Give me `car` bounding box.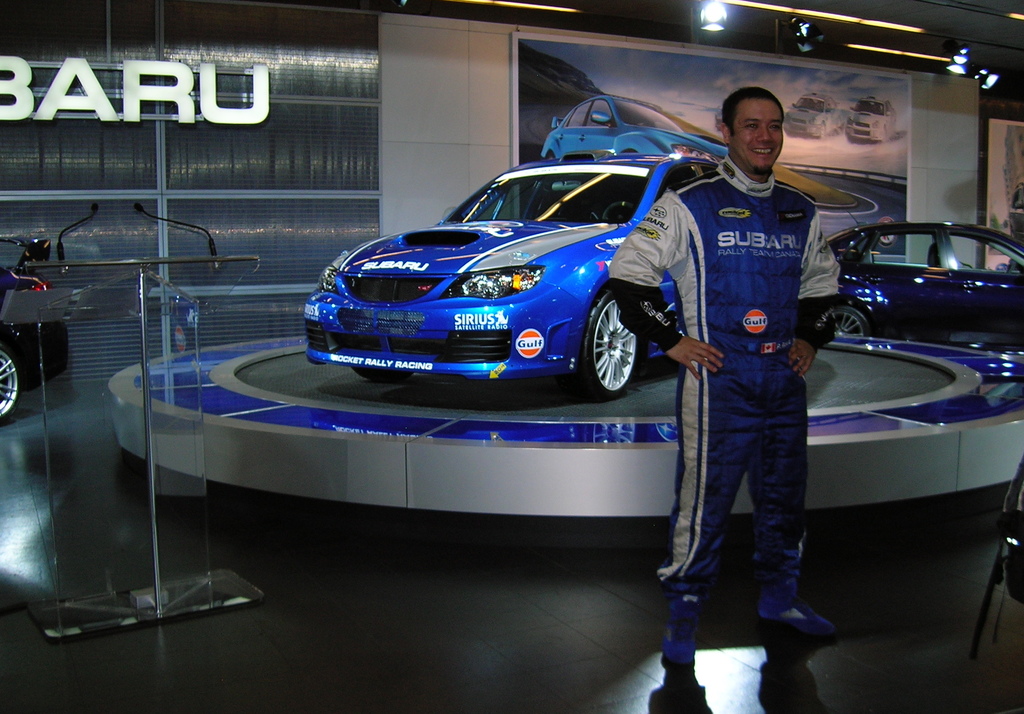
[0, 266, 68, 417].
